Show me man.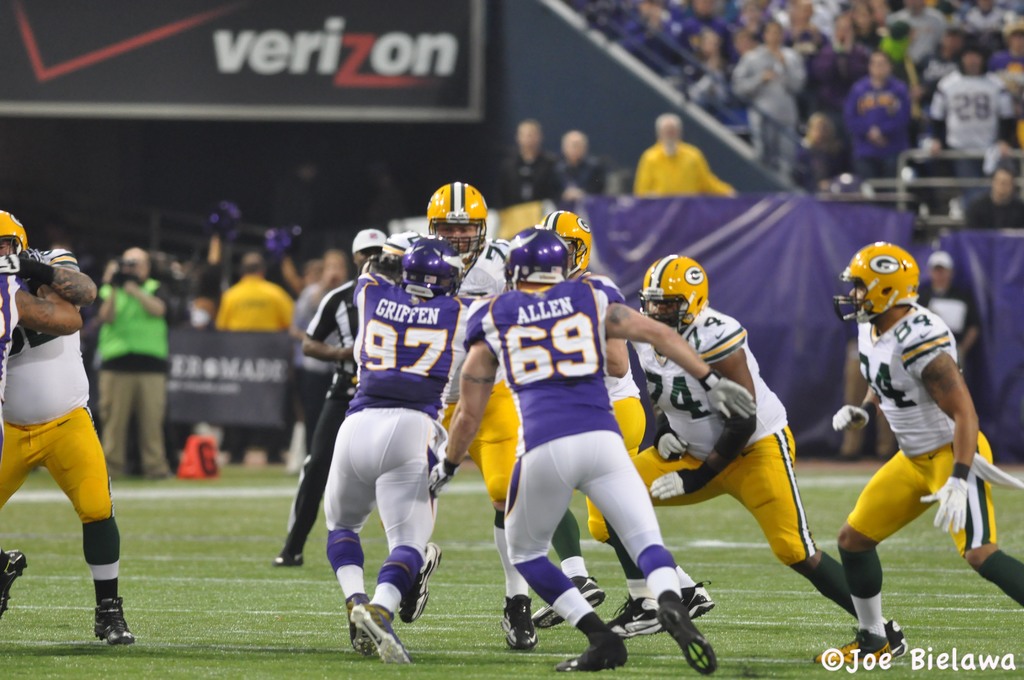
man is here: l=811, t=241, r=1023, b=665.
